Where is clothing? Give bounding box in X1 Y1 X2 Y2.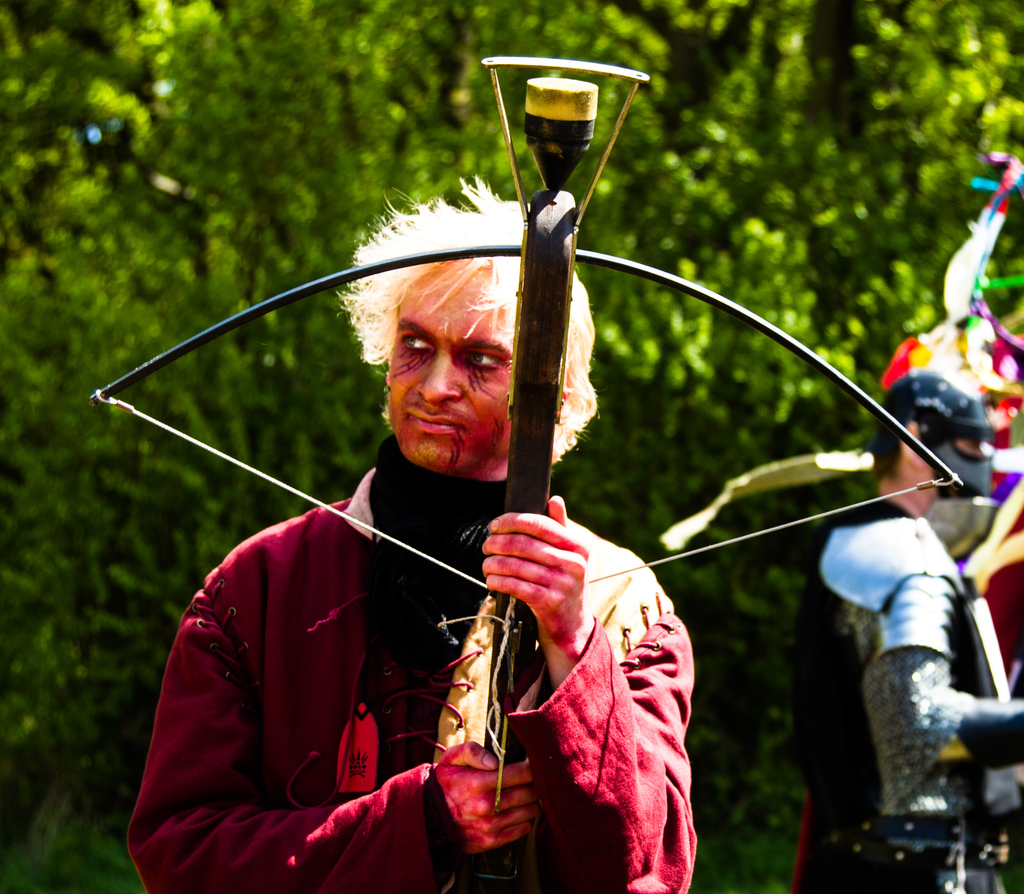
808 487 992 893.
